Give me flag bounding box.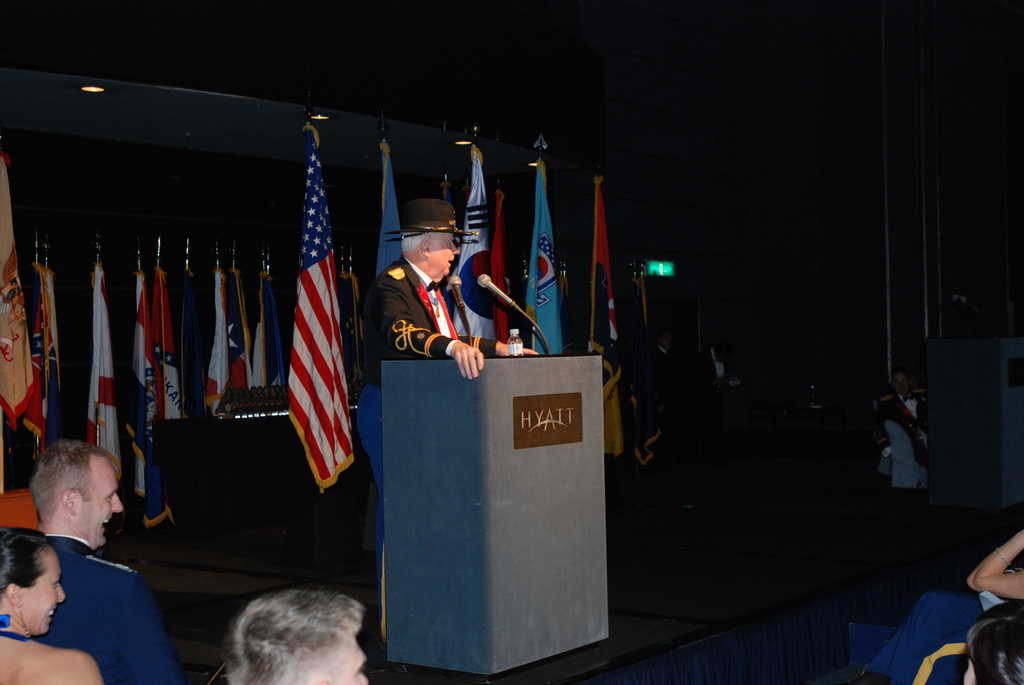
168/267/198/417.
